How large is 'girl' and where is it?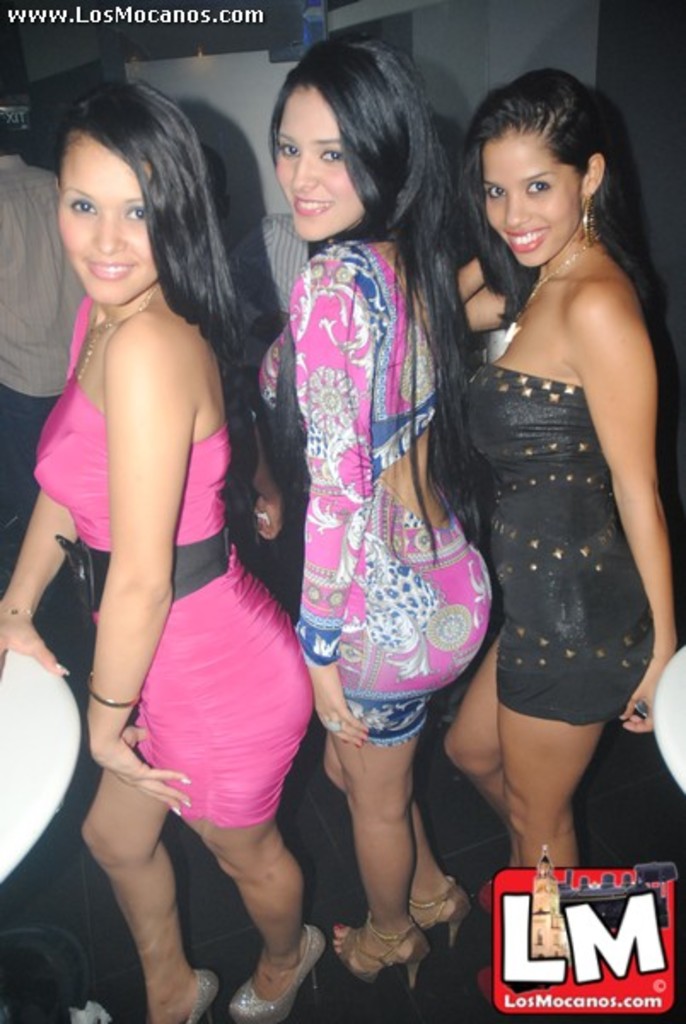
Bounding box: Rect(258, 39, 498, 975).
